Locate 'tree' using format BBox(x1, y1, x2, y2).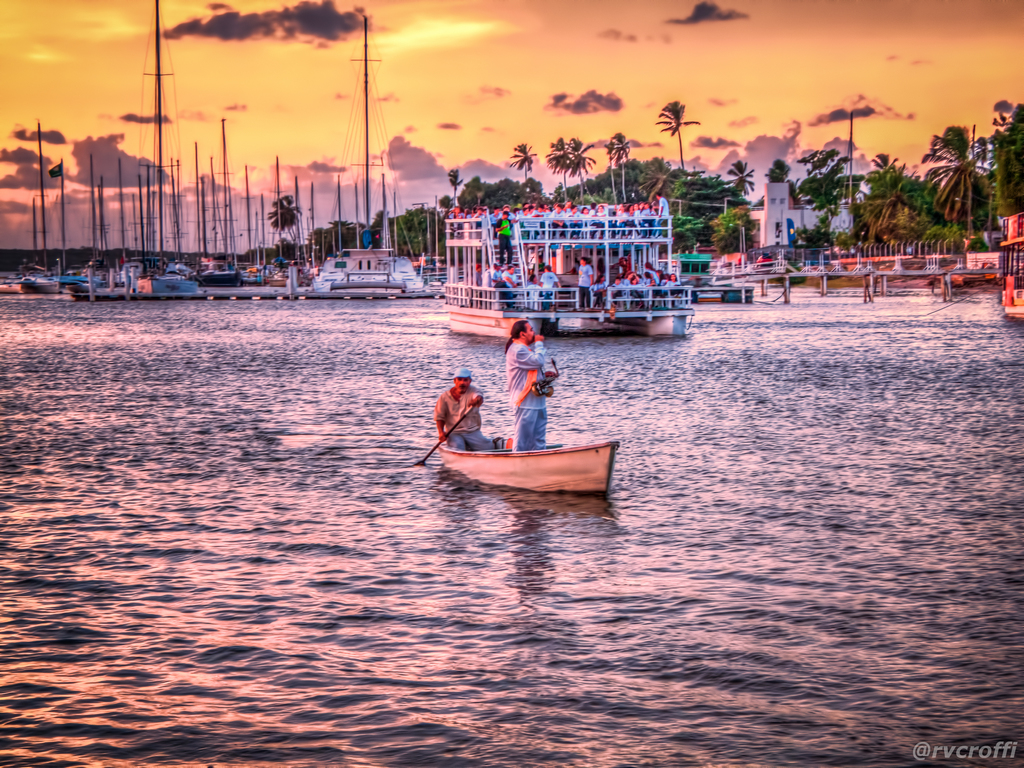
BBox(703, 161, 762, 239).
